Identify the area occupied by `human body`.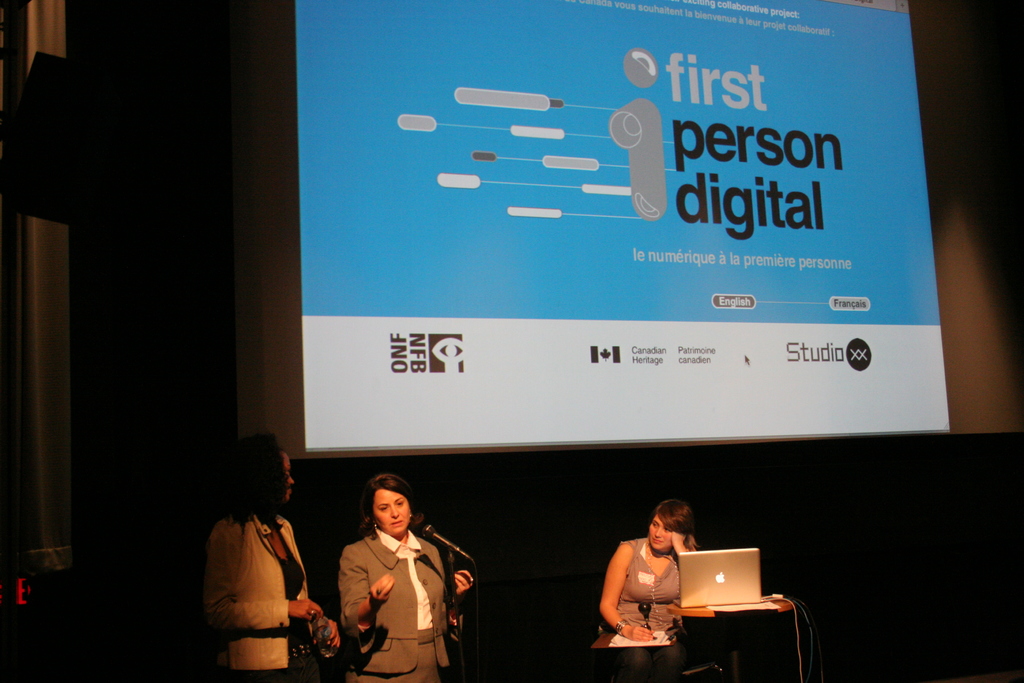
Area: 201/436/340/682.
